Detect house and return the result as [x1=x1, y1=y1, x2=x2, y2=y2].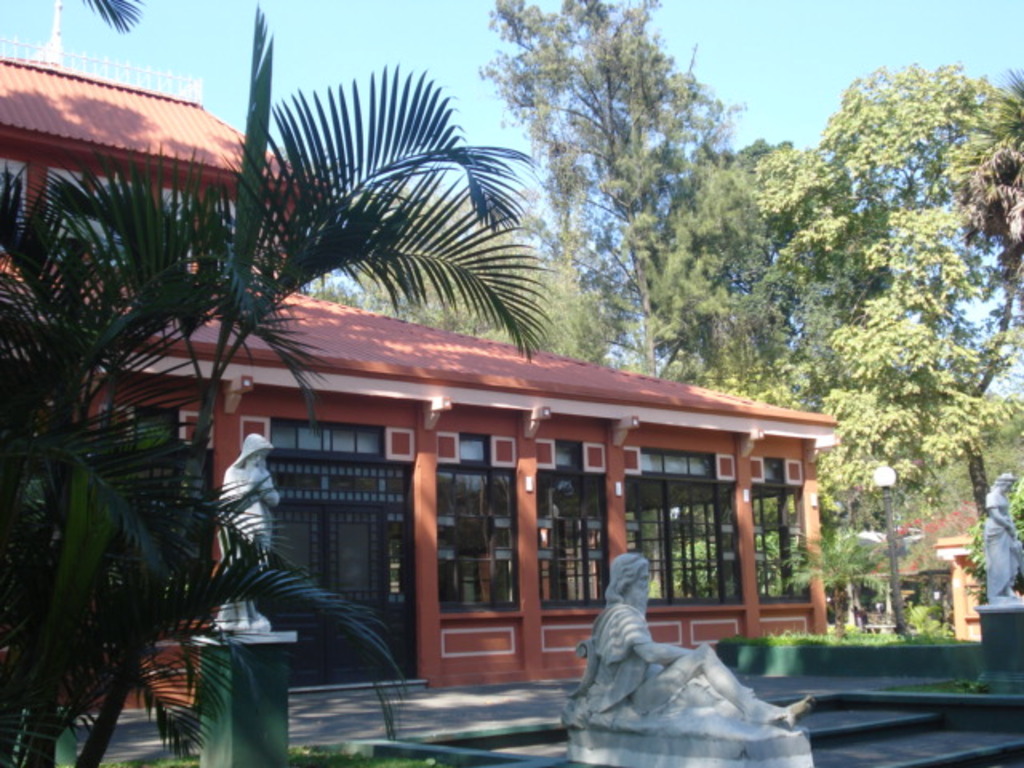
[x1=0, y1=34, x2=842, y2=688].
